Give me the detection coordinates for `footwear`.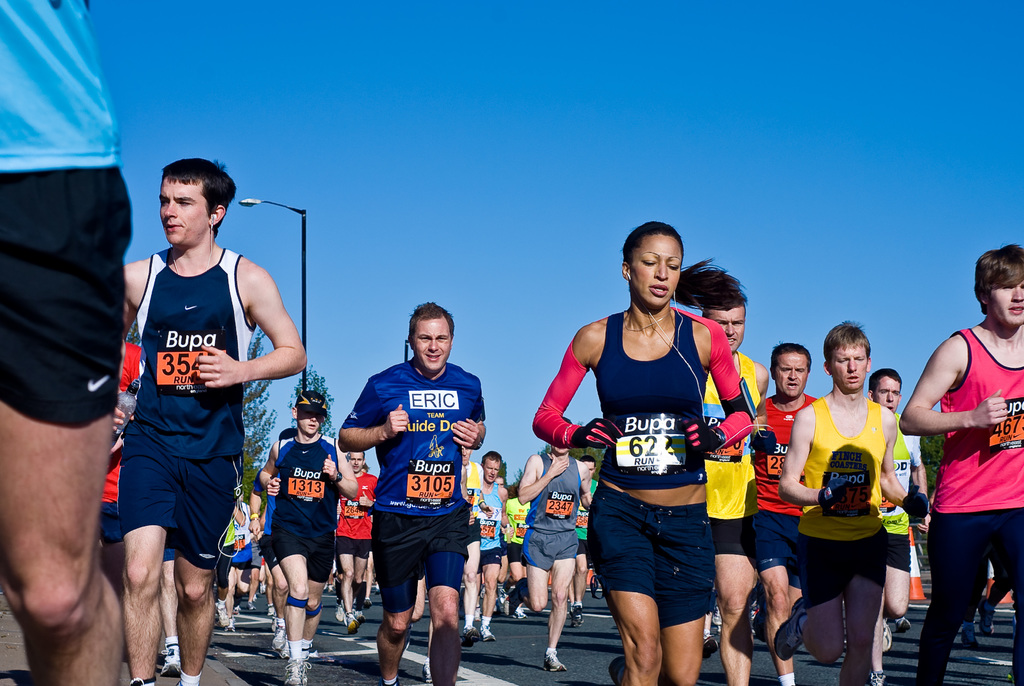
bbox=(276, 658, 305, 685).
